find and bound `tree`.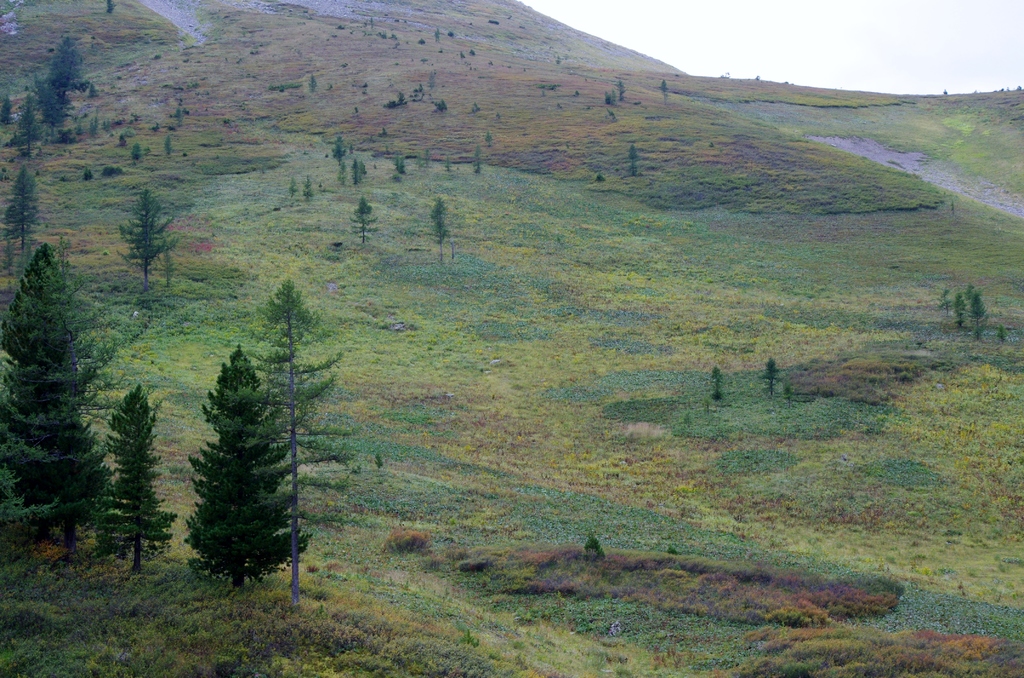
Bound: 173,102,186,120.
